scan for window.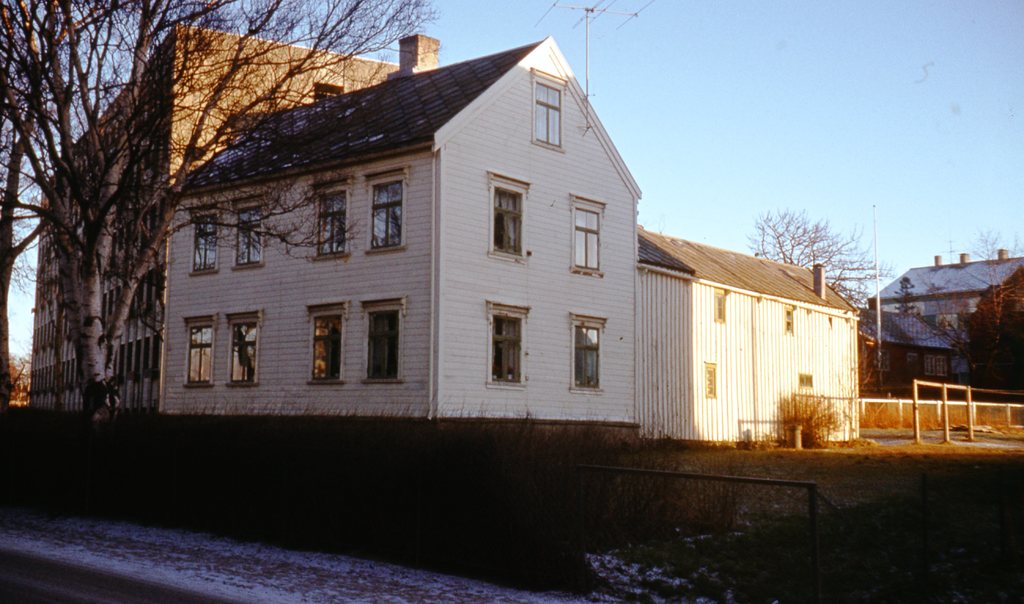
Scan result: Rect(705, 363, 716, 397).
